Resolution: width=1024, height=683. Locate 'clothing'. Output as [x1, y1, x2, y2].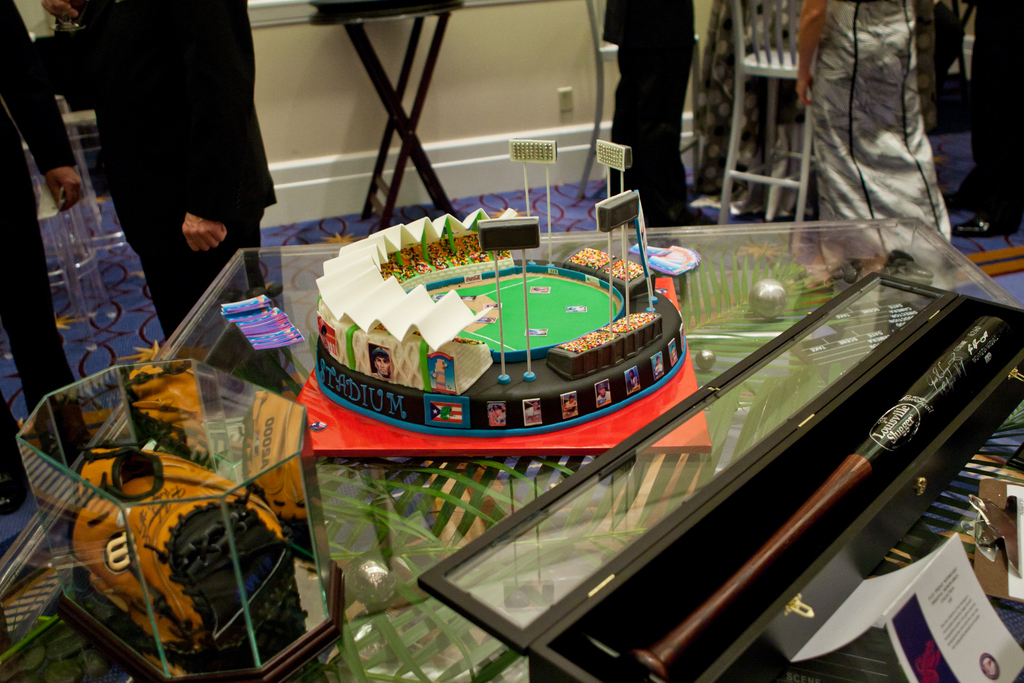
[0, 0, 89, 481].
